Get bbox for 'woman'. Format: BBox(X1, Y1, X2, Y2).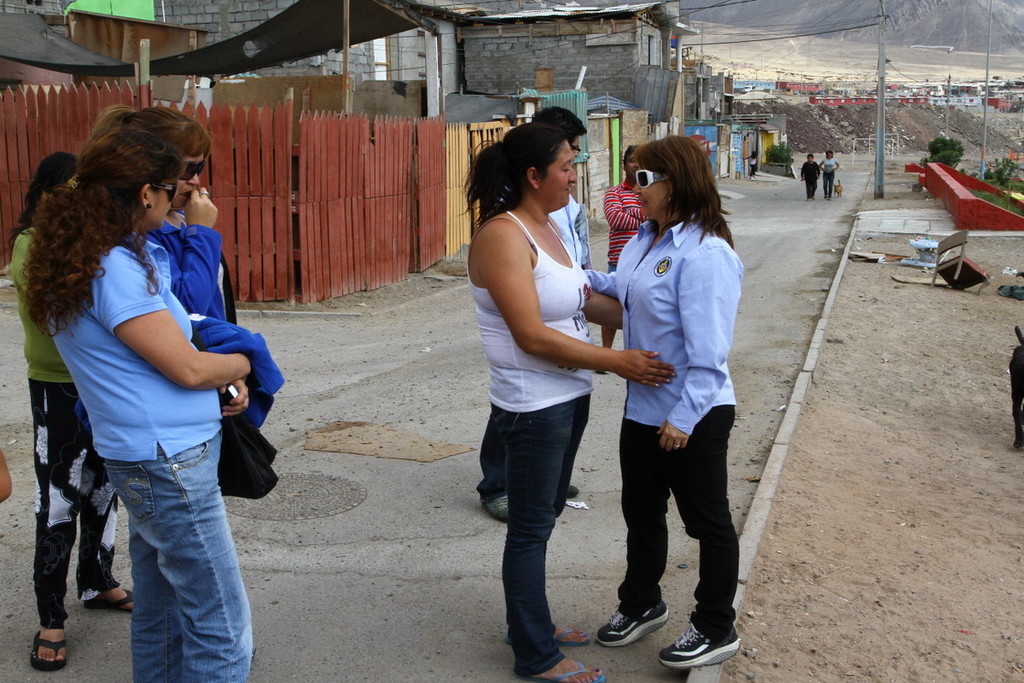
BBox(581, 135, 746, 668).
